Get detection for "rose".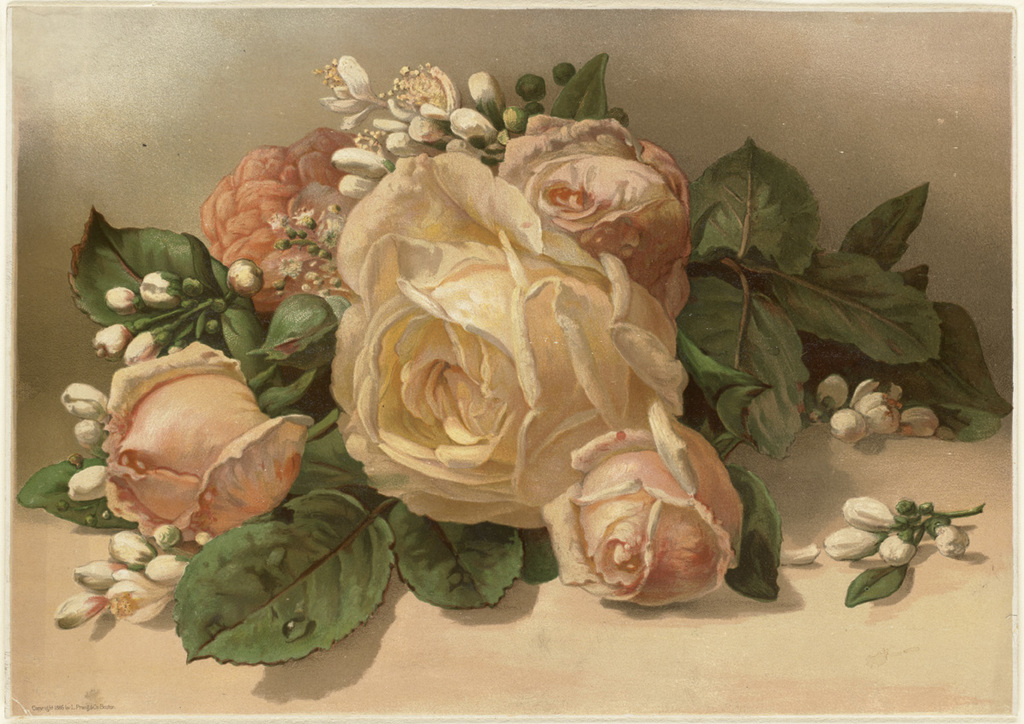
Detection: x1=201 y1=130 x2=374 y2=313.
